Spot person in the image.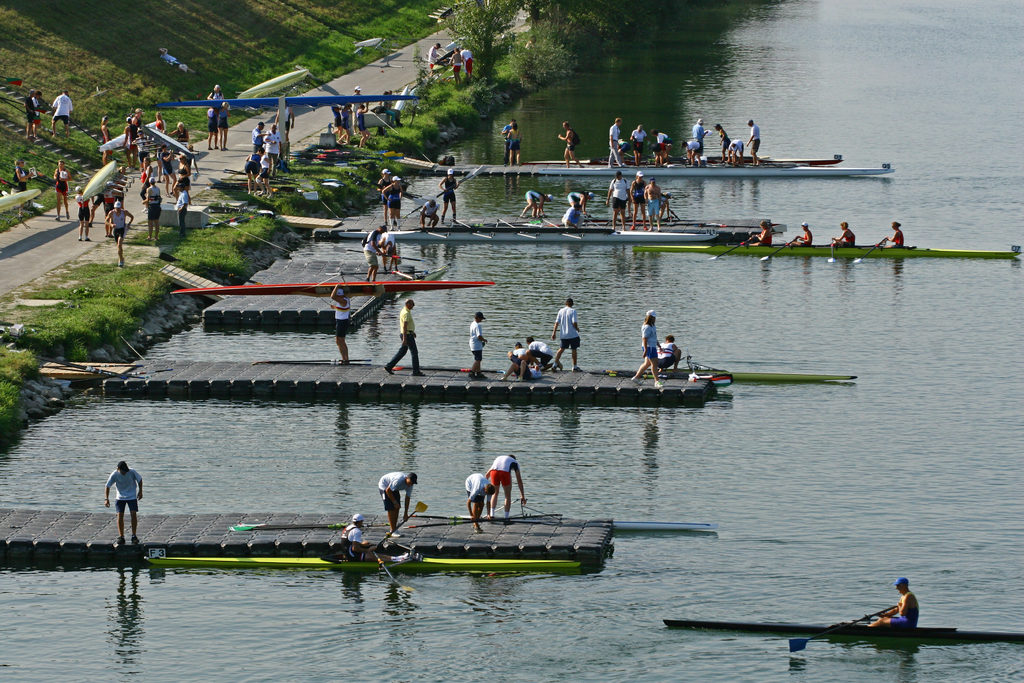
person found at (x1=630, y1=305, x2=669, y2=390).
